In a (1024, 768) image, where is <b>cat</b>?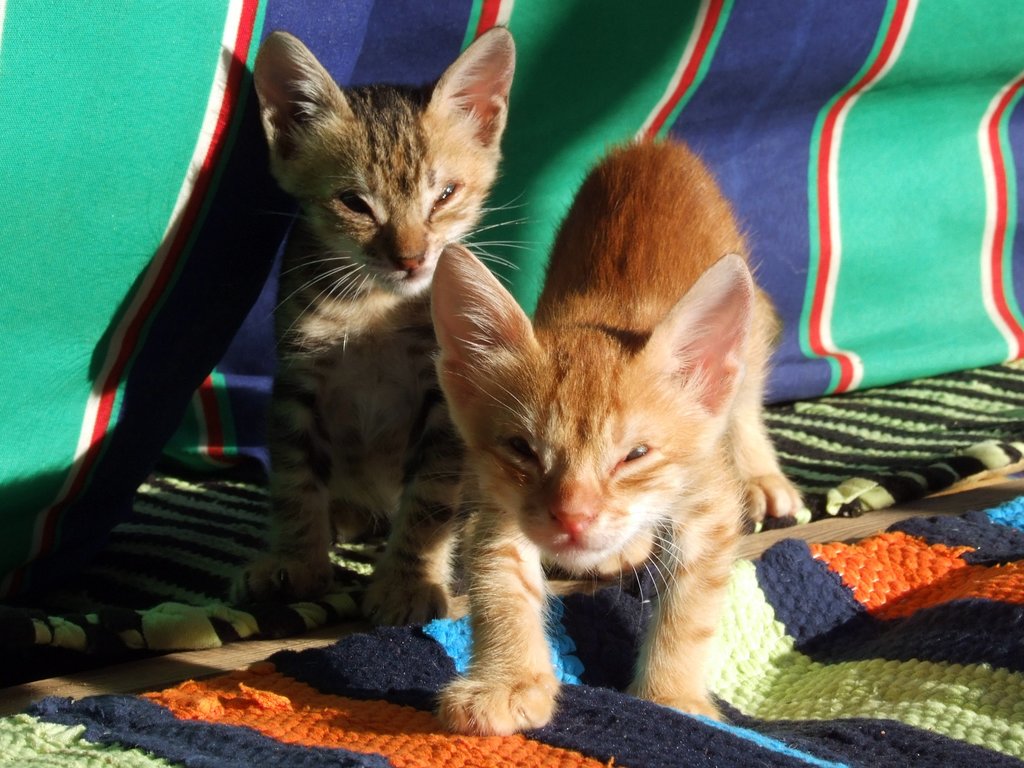
box=[413, 129, 801, 733].
